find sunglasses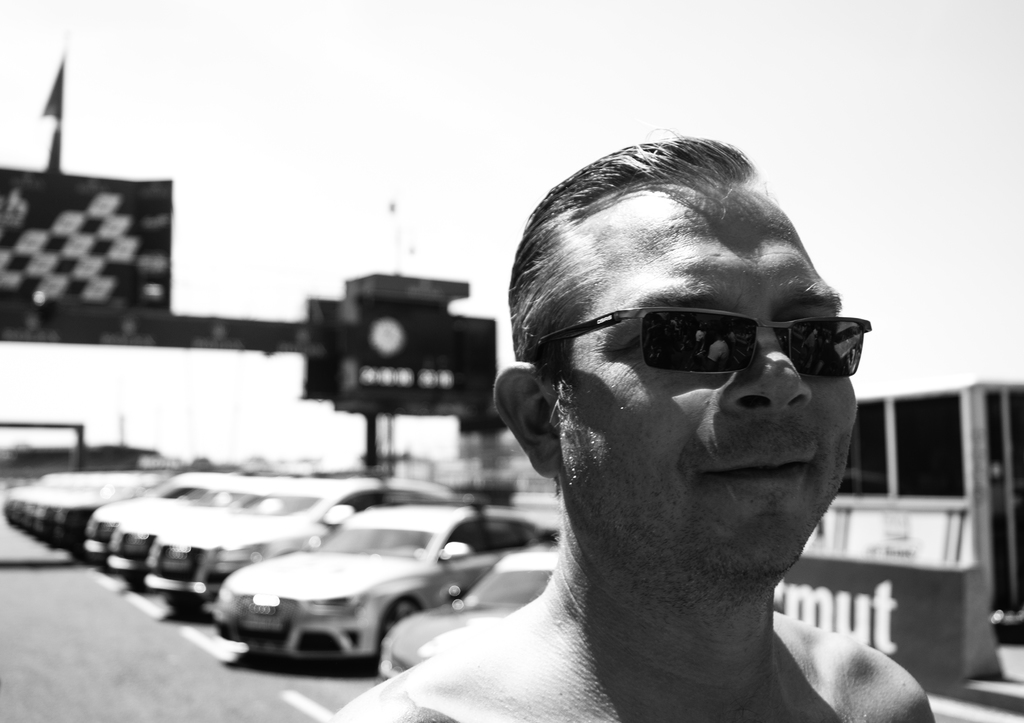
x1=530, y1=306, x2=871, y2=377
